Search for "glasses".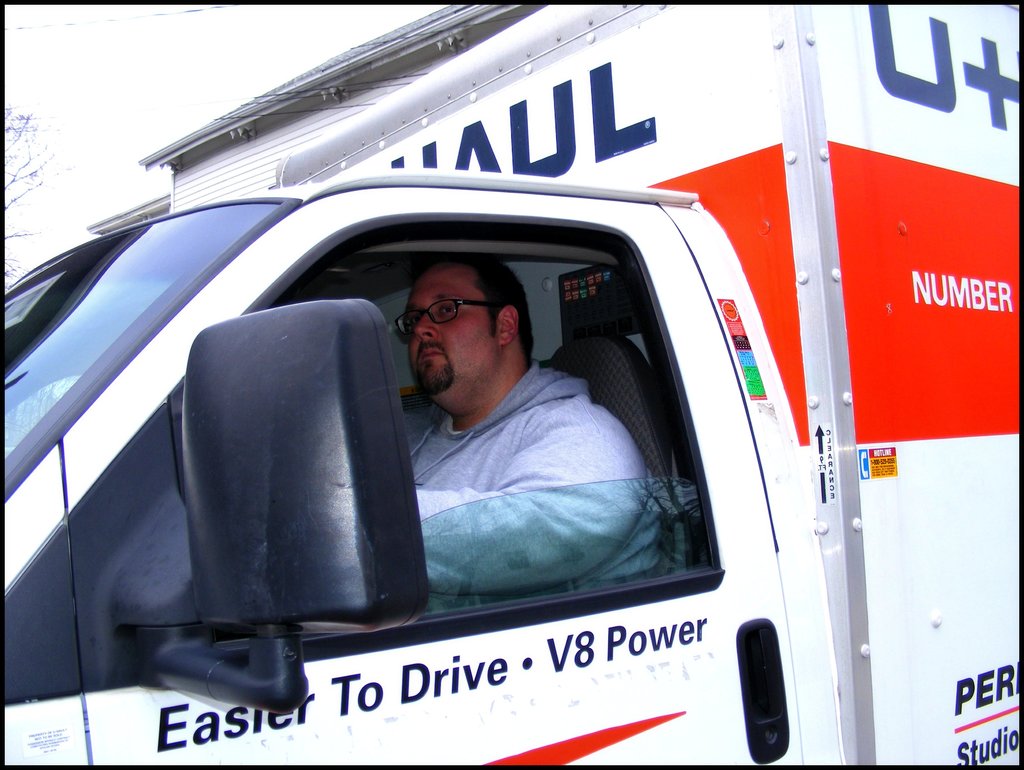
Found at BBox(390, 299, 504, 333).
